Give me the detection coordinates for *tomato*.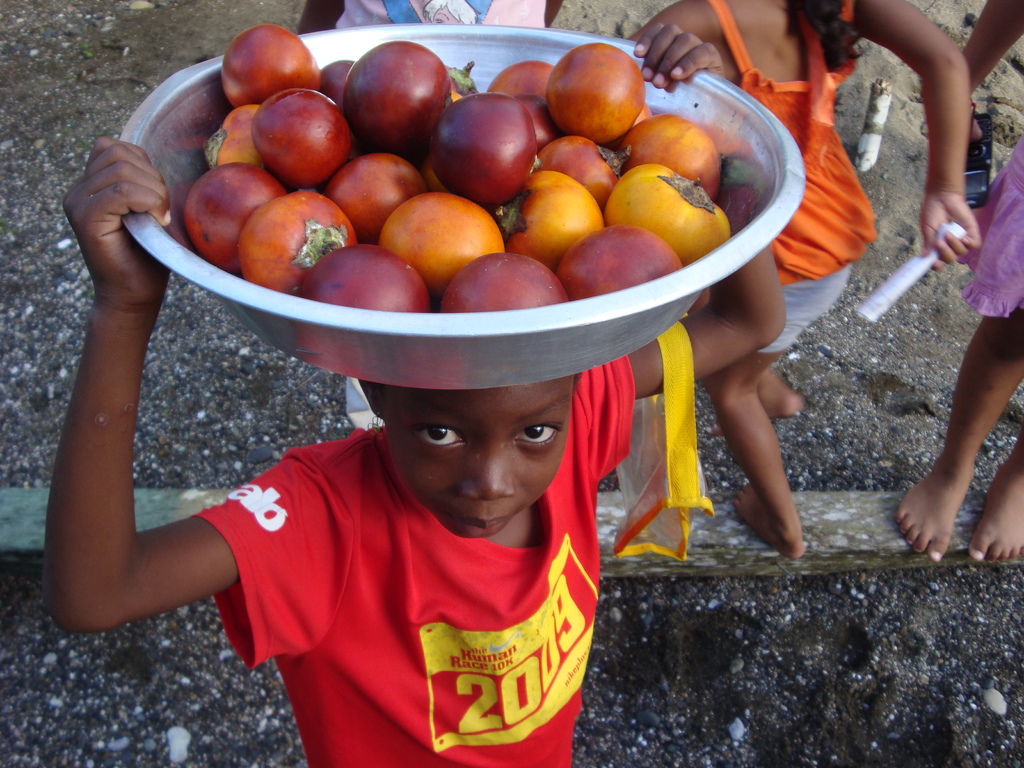
bbox=(204, 94, 269, 170).
